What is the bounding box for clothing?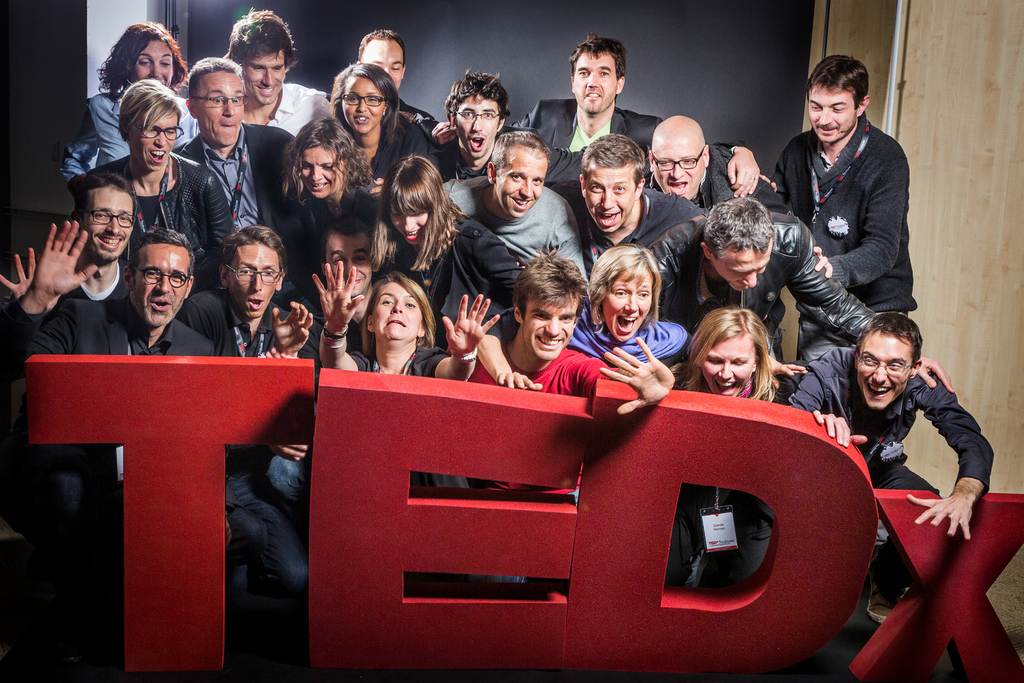
(left=385, top=208, right=530, bottom=342).
